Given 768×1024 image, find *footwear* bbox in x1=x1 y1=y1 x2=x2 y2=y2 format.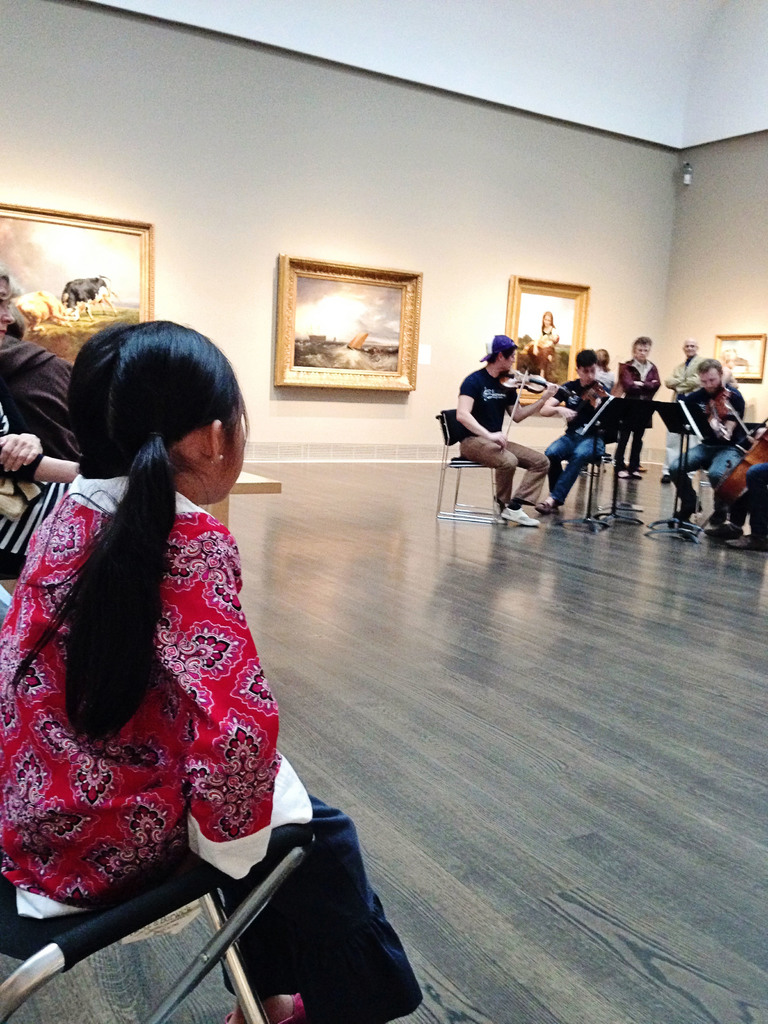
x1=724 y1=535 x2=765 y2=551.
